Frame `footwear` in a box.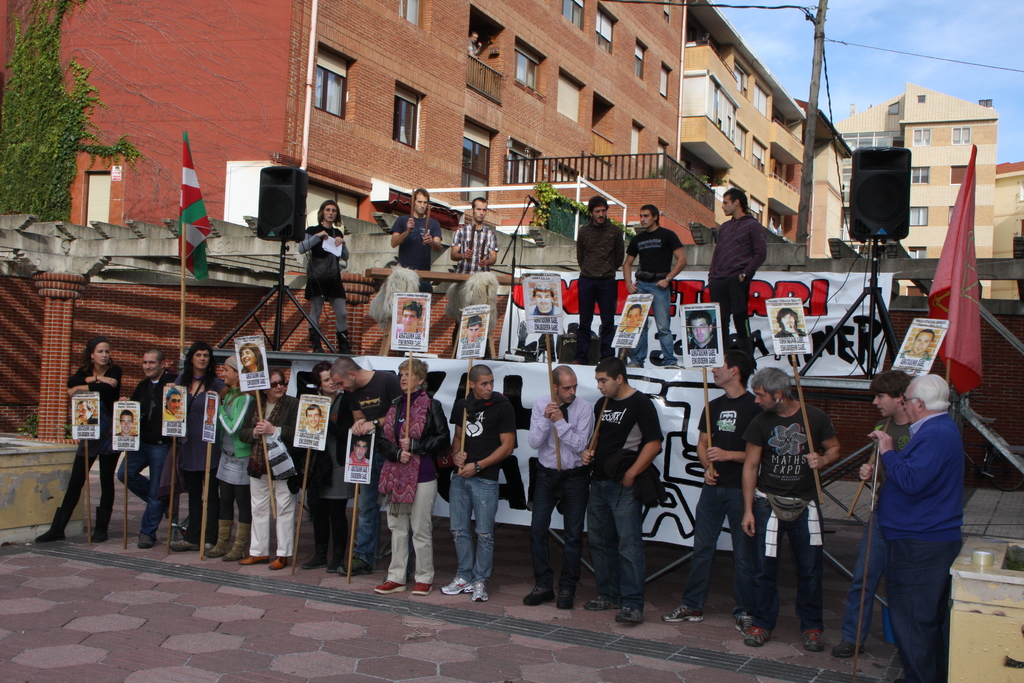
223,520,250,562.
